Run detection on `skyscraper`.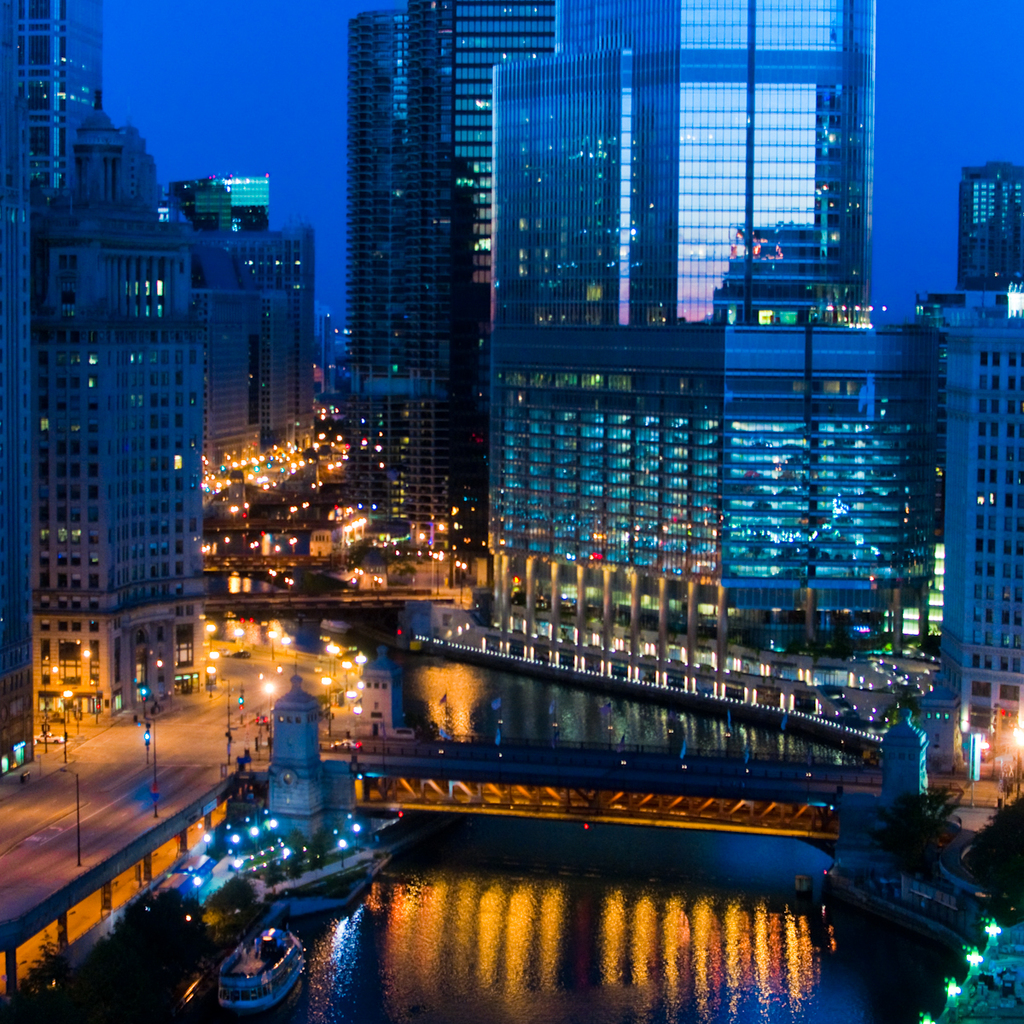
Result: pyautogui.locateOnScreen(324, 0, 584, 557).
